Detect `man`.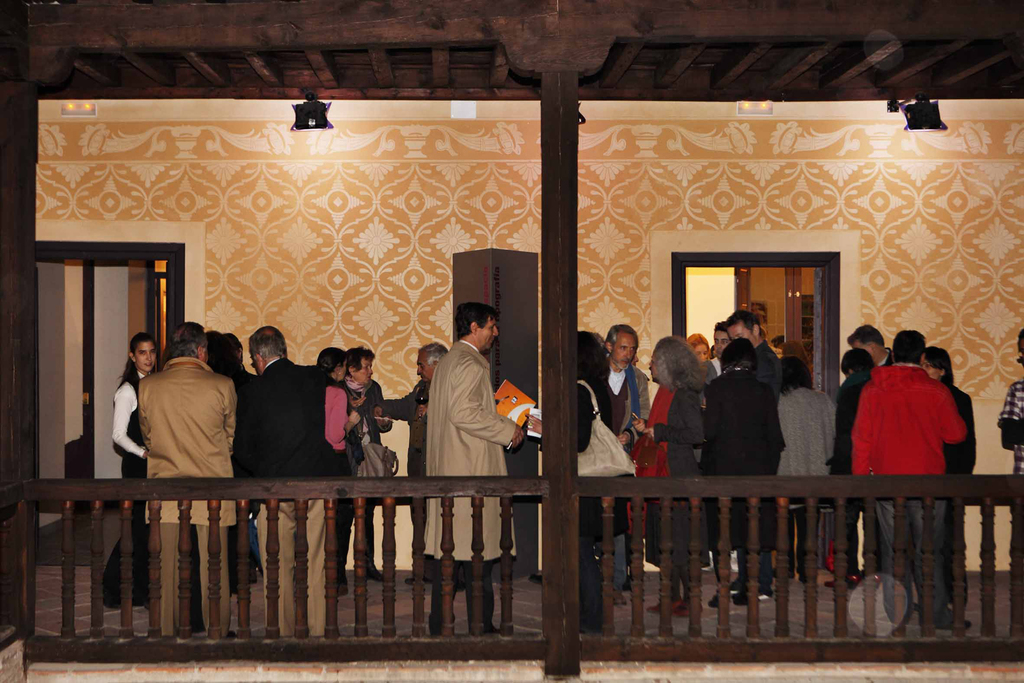
Detected at <region>847, 325, 896, 370</region>.
